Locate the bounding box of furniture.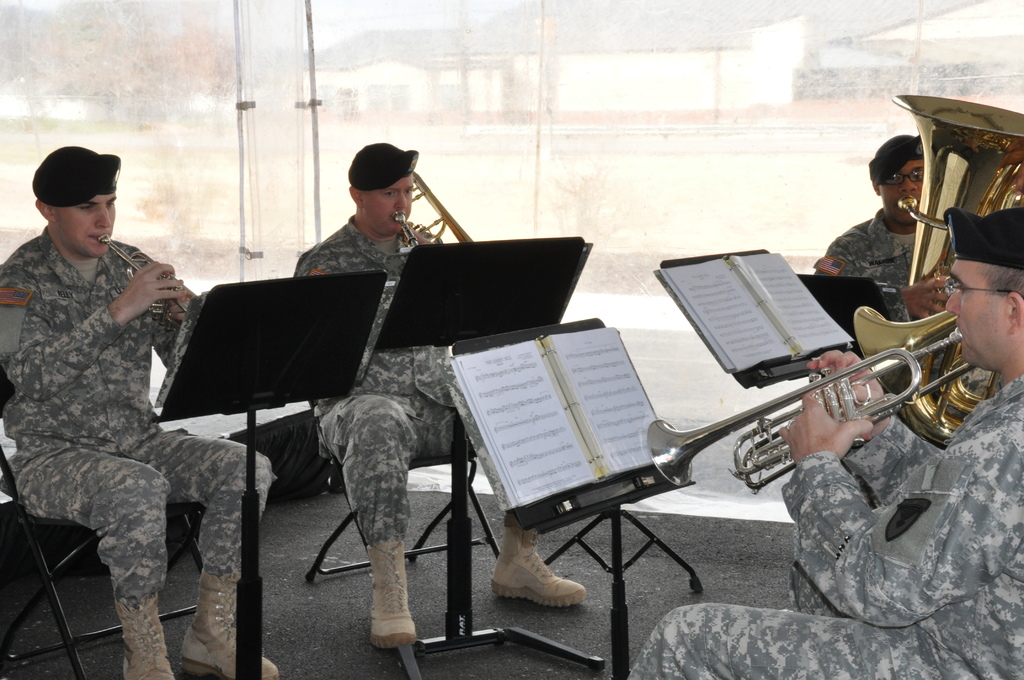
Bounding box: box=[304, 401, 502, 581].
